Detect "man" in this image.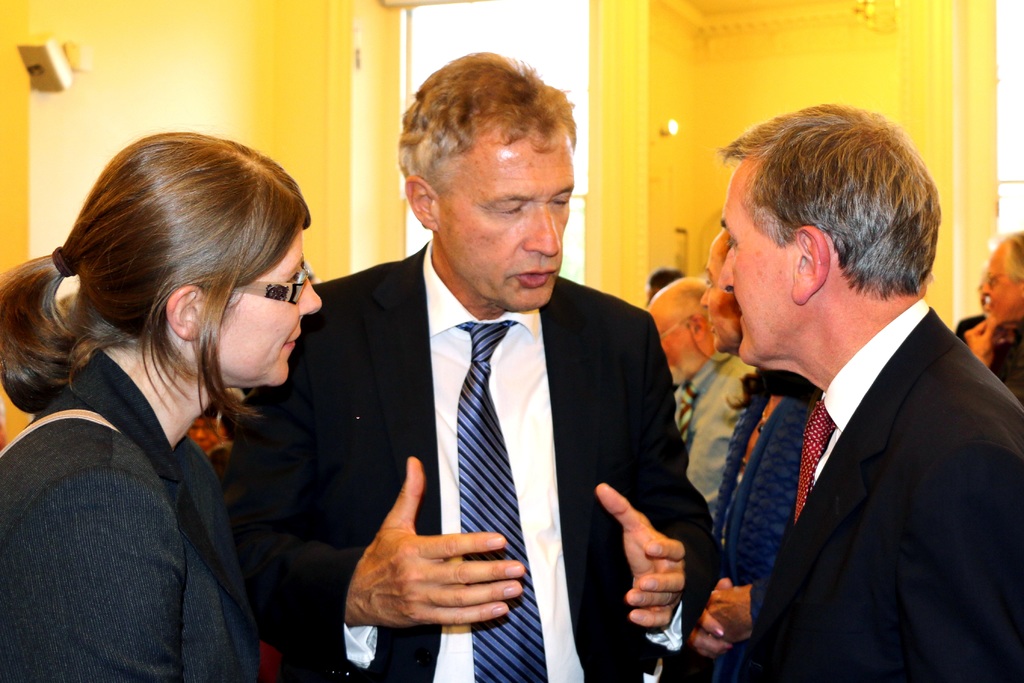
Detection: bbox=[644, 277, 746, 513].
